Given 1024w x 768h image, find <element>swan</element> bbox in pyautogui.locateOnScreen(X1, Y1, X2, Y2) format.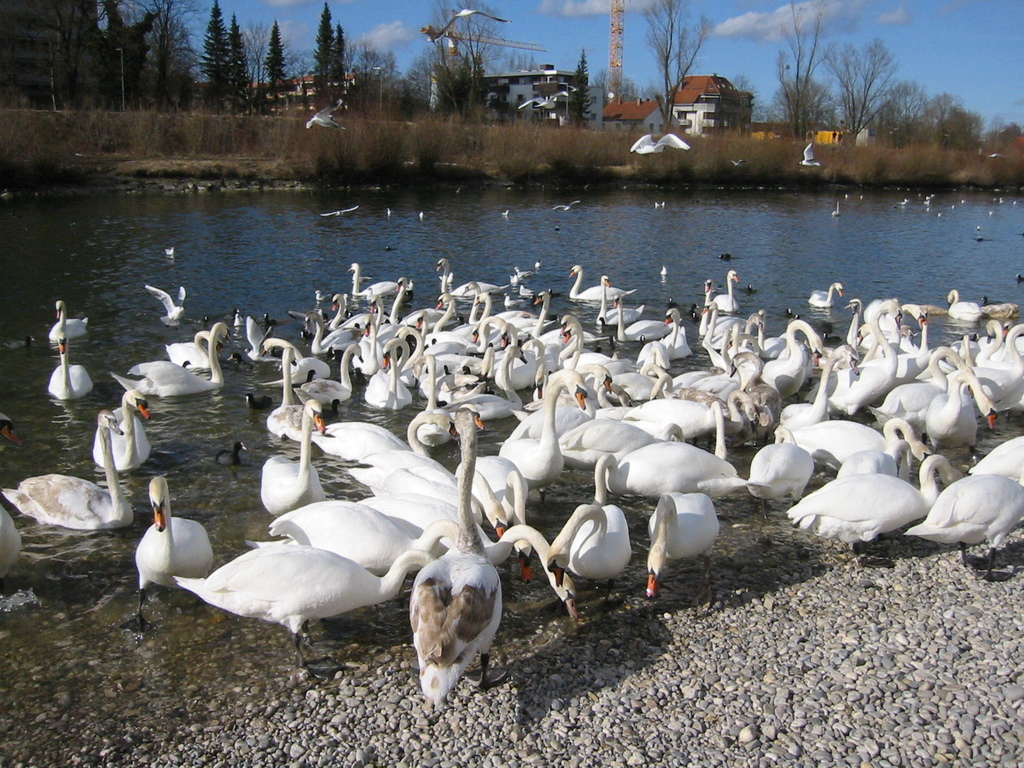
pyautogui.locateOnScreen(707, 269, 739, 316).
